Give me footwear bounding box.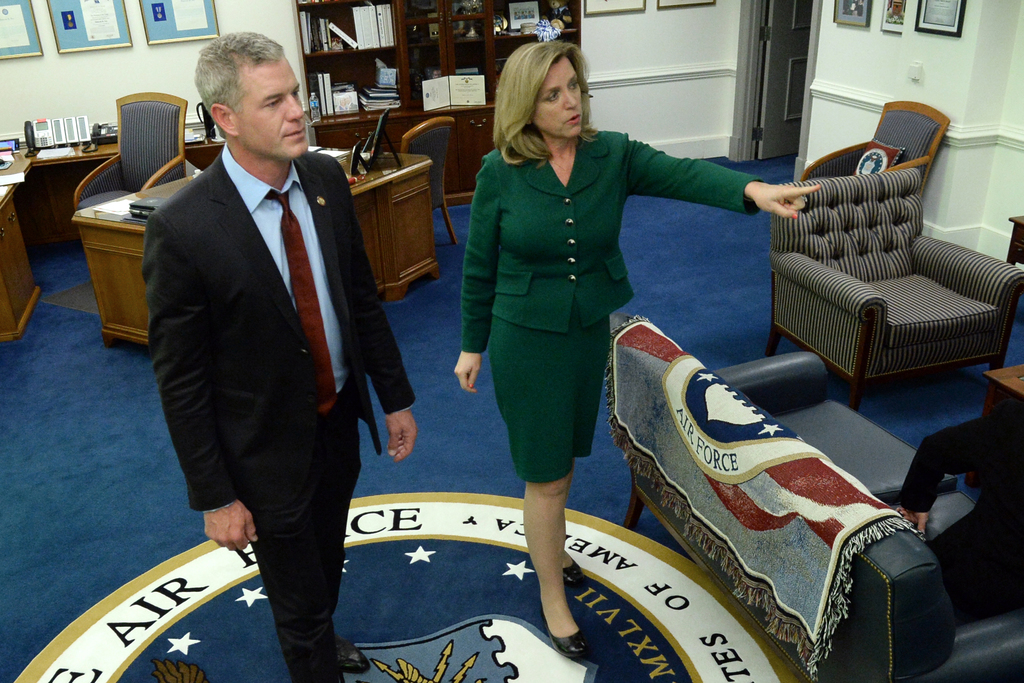
559/550/580/585.
